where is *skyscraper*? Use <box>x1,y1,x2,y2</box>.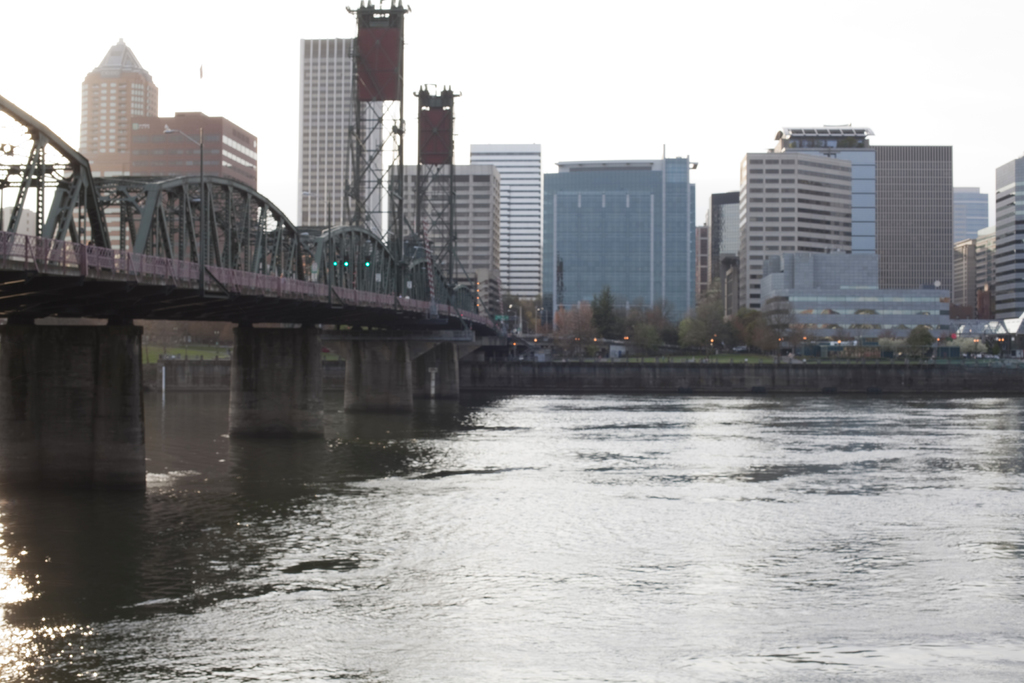
<box>951,187,991,246</box>.
